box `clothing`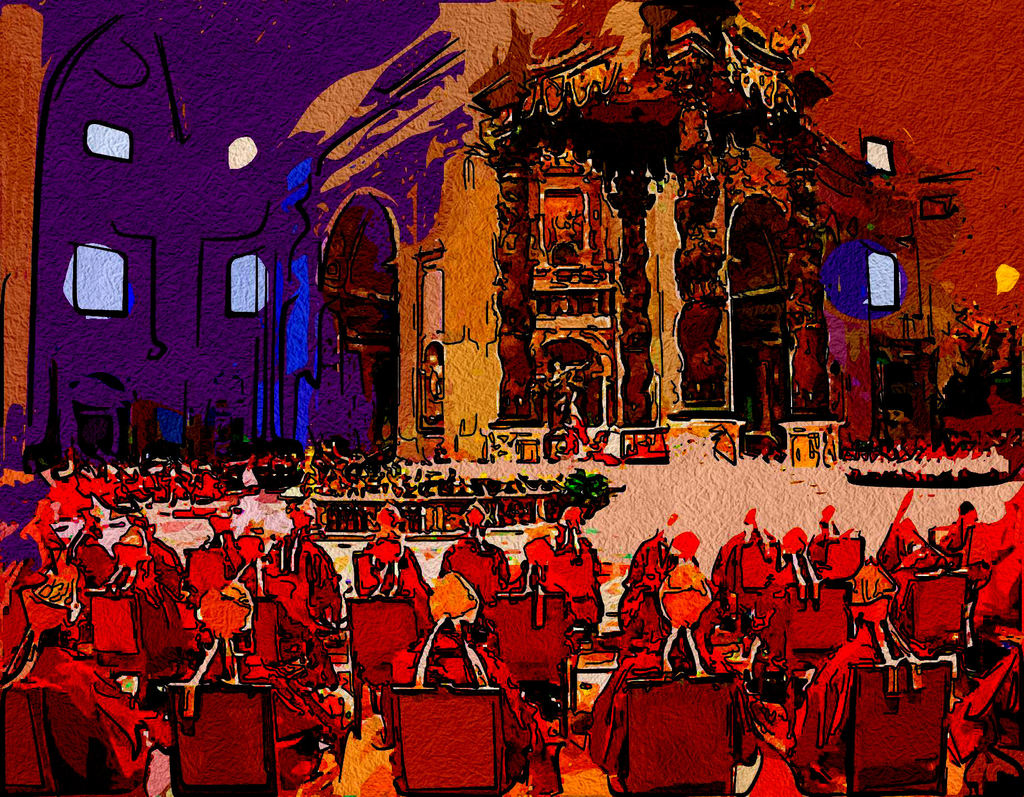
l=71, t=538, r=119, b=585
